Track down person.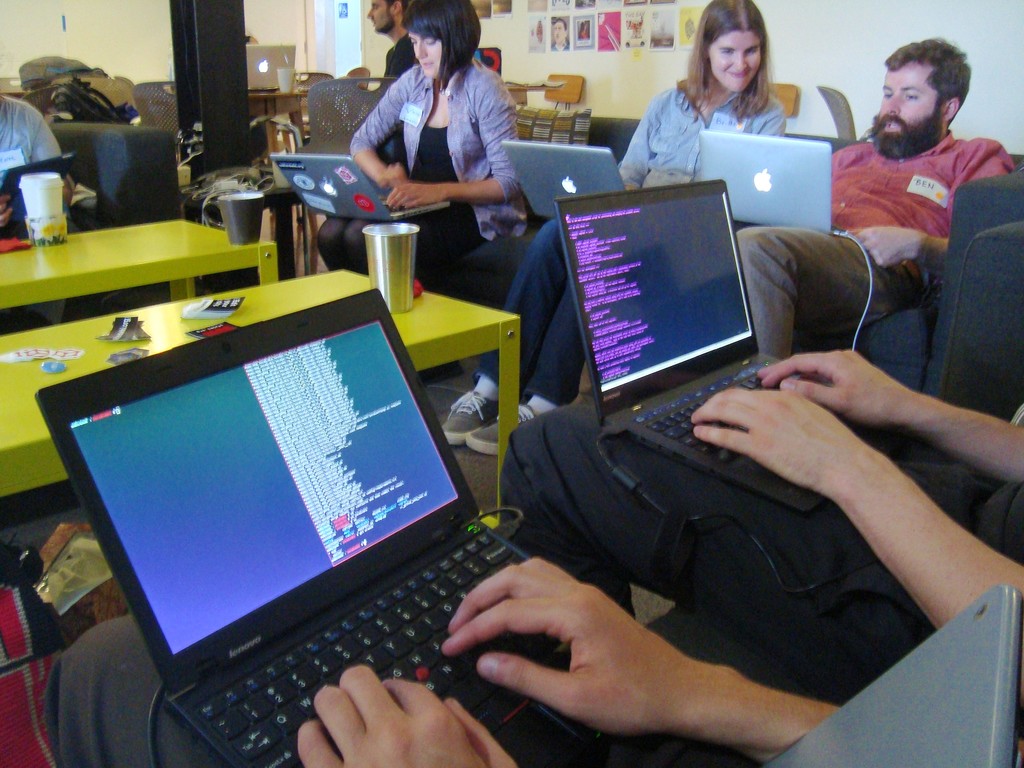
Tracked to region(336, 4, 531, 310).
